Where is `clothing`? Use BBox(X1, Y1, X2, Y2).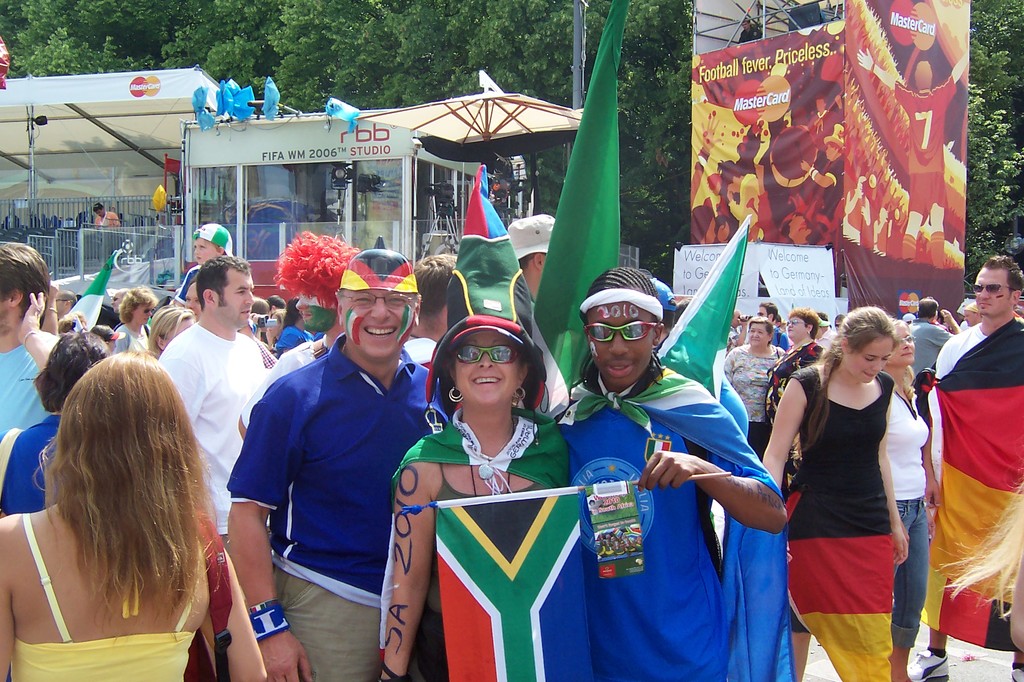
BBox(545, 356, 785, 676).
